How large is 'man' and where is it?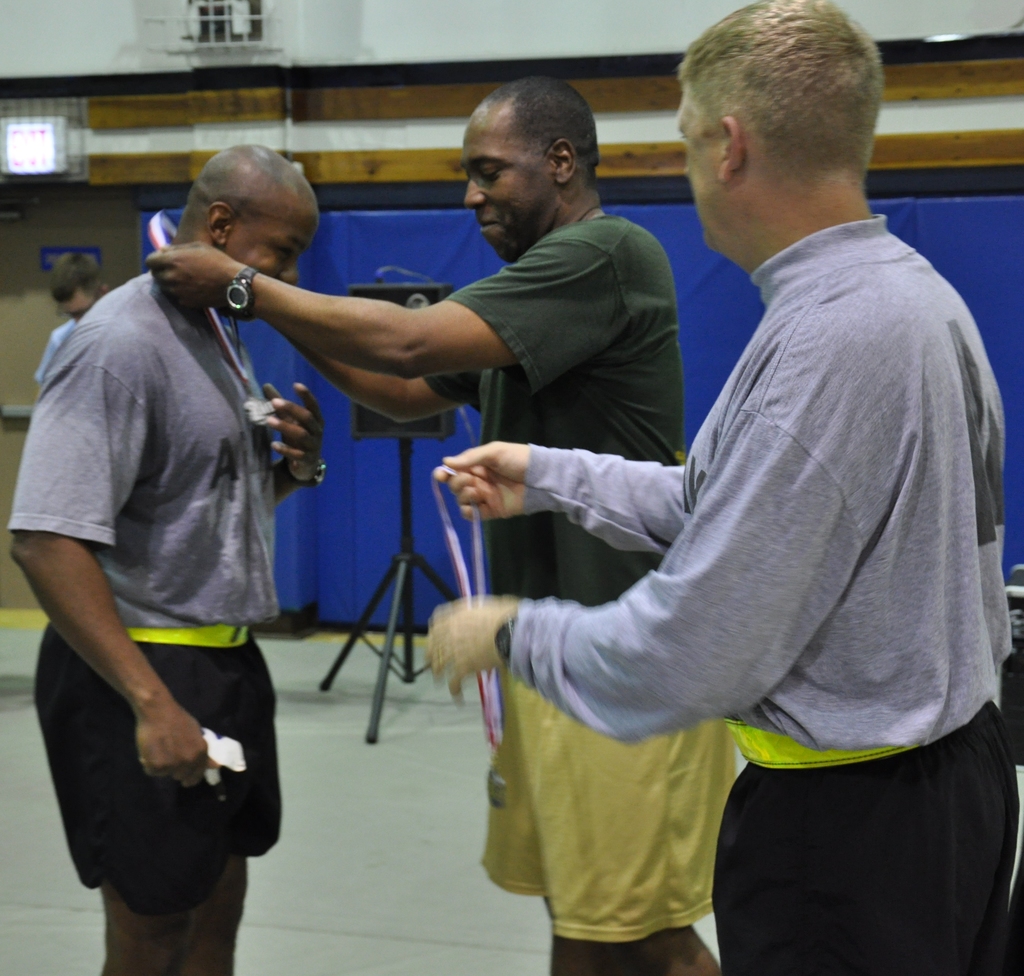
Bounding box: bbox=[458, 13, 992, 954].
